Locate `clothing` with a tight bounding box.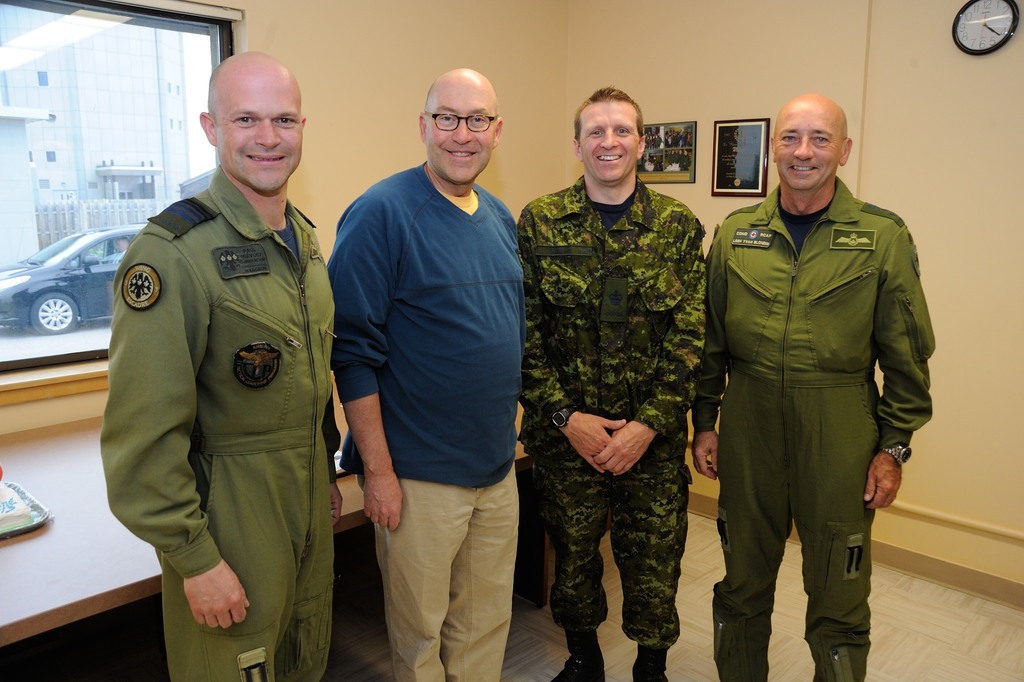
x1=329, y1=157, x2=518, y2=681.
